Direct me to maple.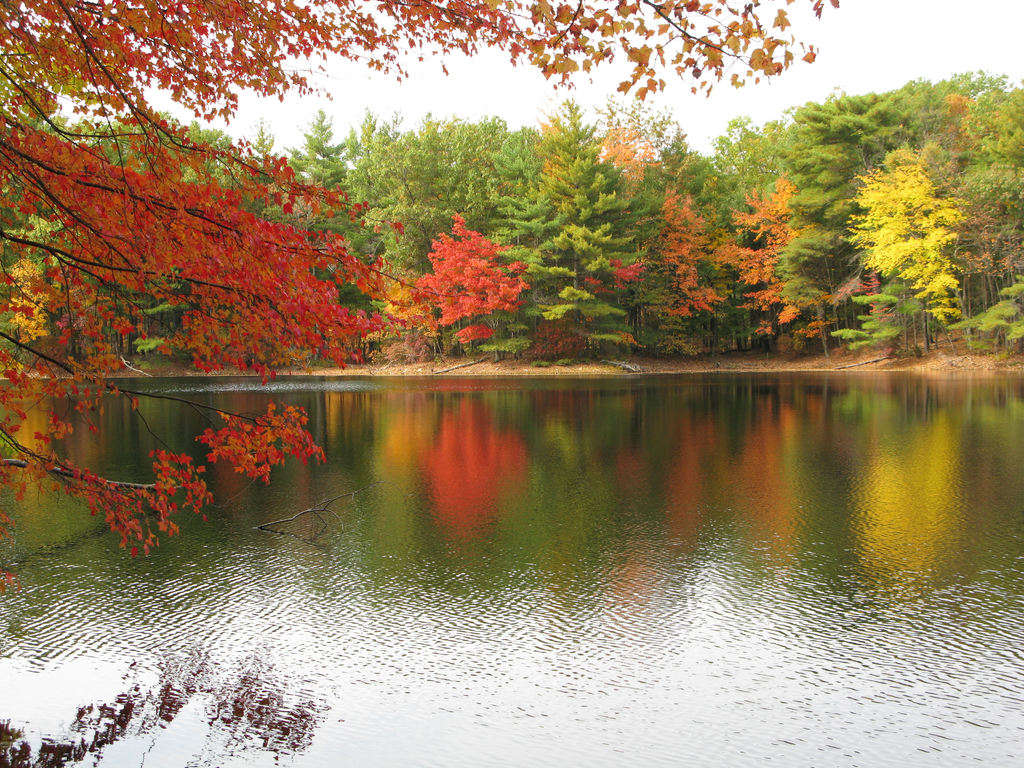
Direction: l=291, t=102, r=360, b=248.
